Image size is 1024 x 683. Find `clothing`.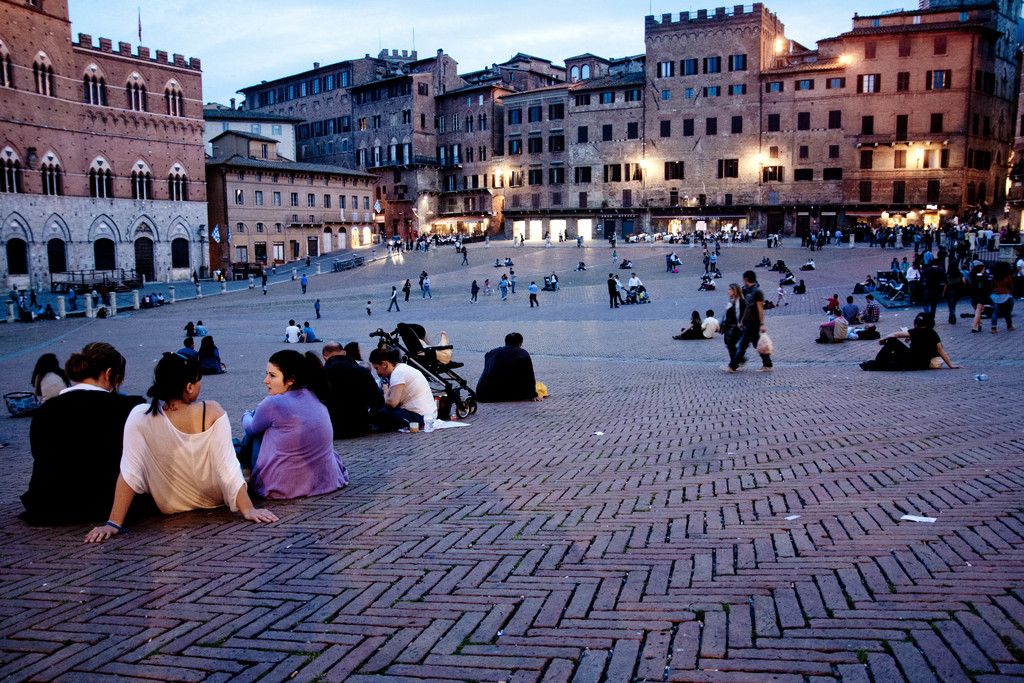
bbox=[99, 391, 234, 524].
